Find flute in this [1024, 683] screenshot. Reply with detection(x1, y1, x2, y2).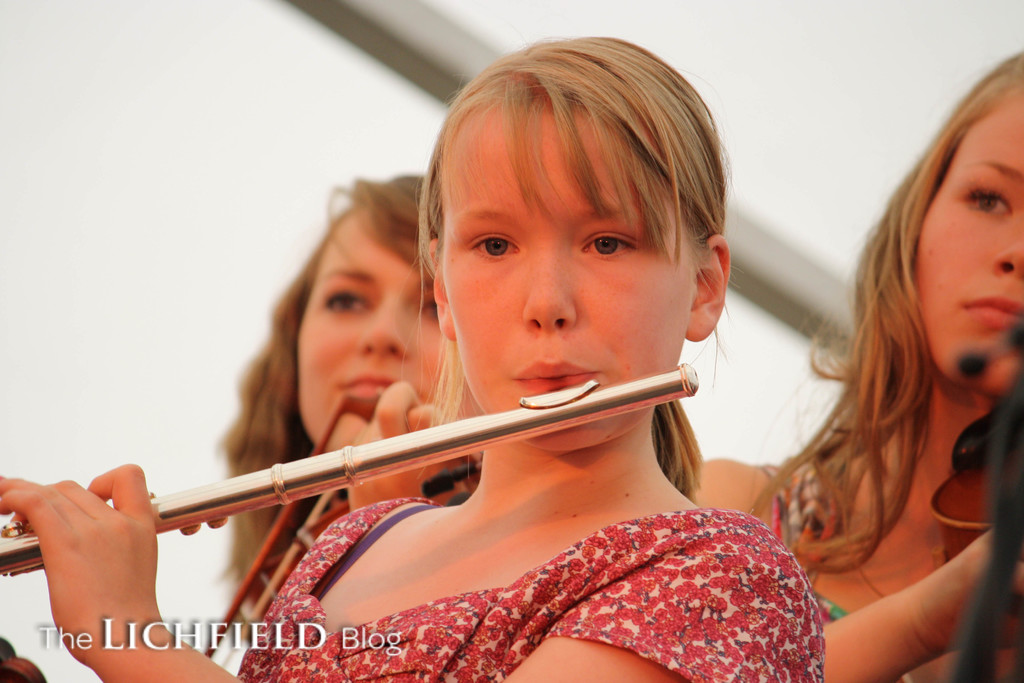
detection(0, 362, 698, 576).
